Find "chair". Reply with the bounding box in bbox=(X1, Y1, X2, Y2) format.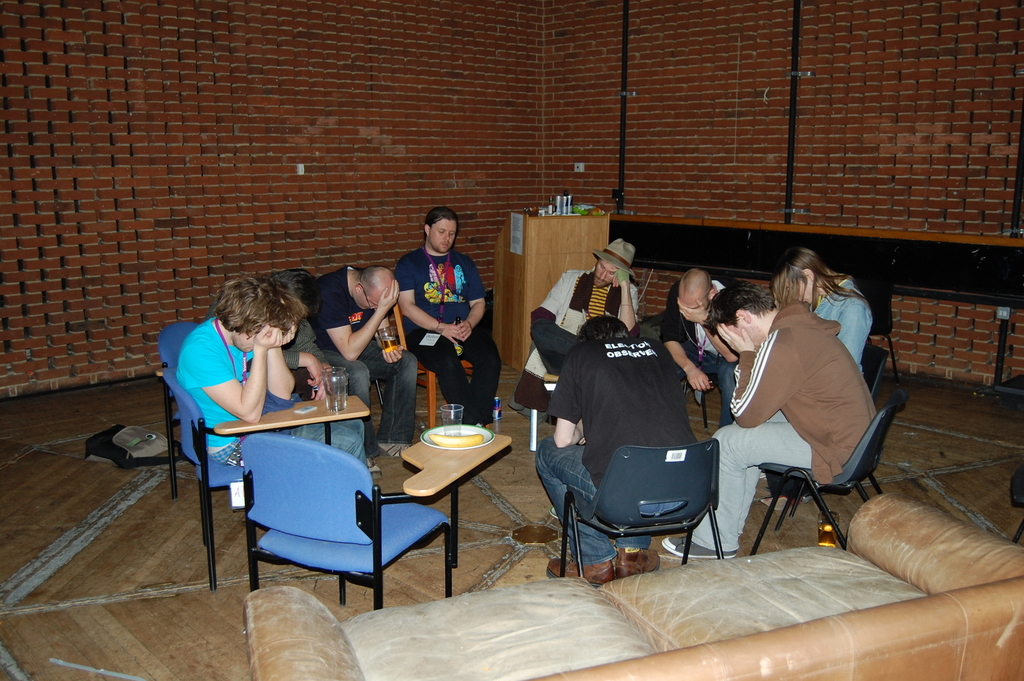
bbox=(161, 373, 370, 591).
